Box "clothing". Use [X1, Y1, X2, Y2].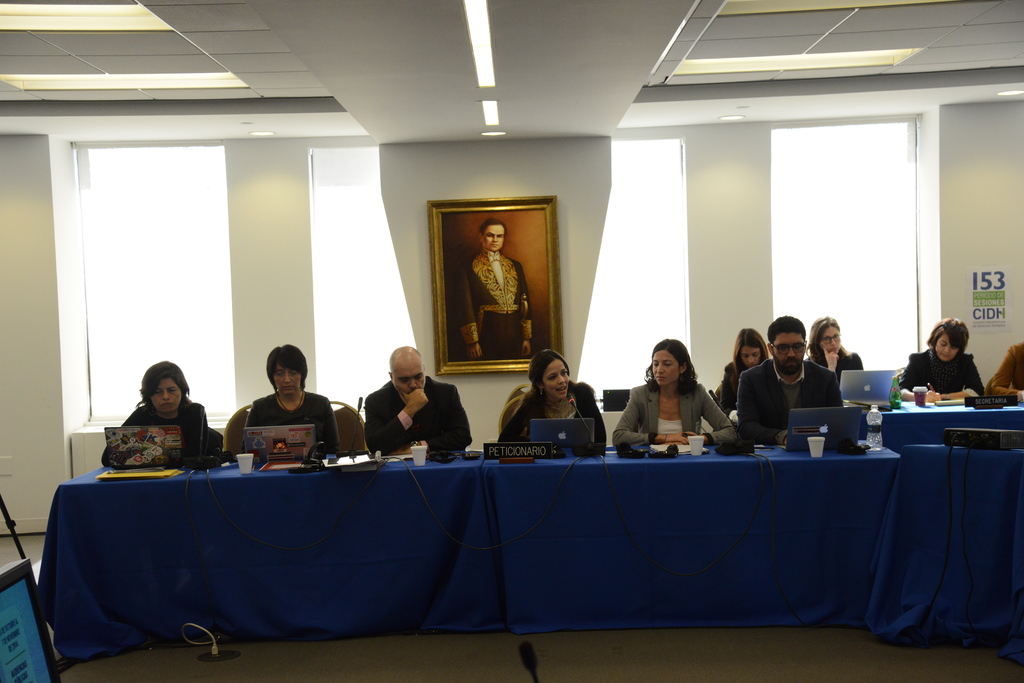
[518, 388, 611, 449].
